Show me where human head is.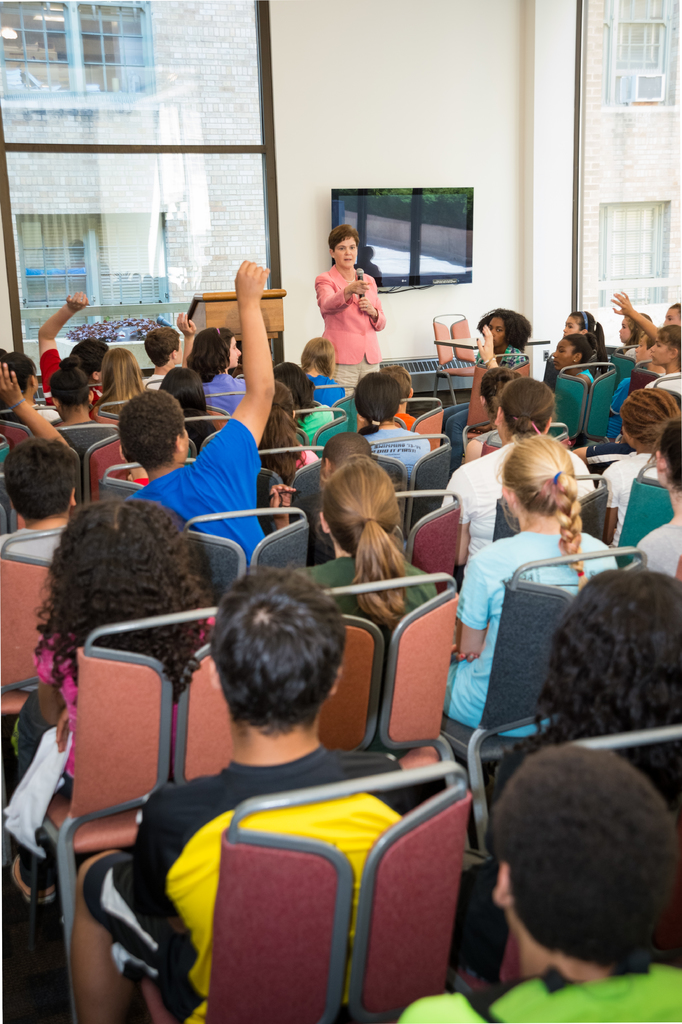
human head is at (left=47, top=495, right=201, bottom=616).
